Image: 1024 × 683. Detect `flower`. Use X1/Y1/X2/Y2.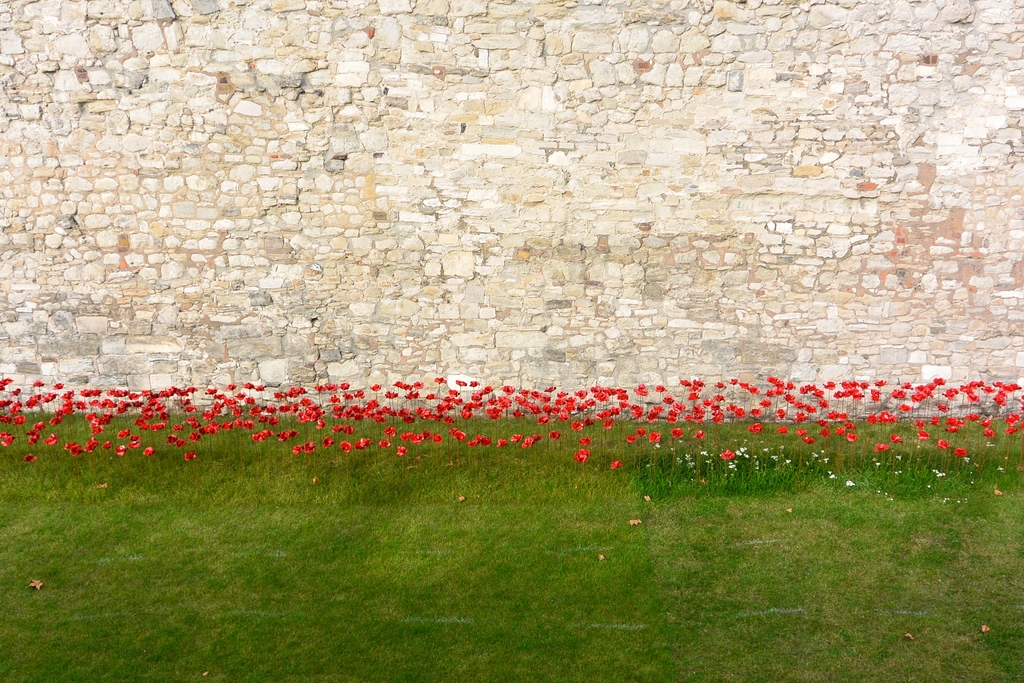
981/427/995/438.
